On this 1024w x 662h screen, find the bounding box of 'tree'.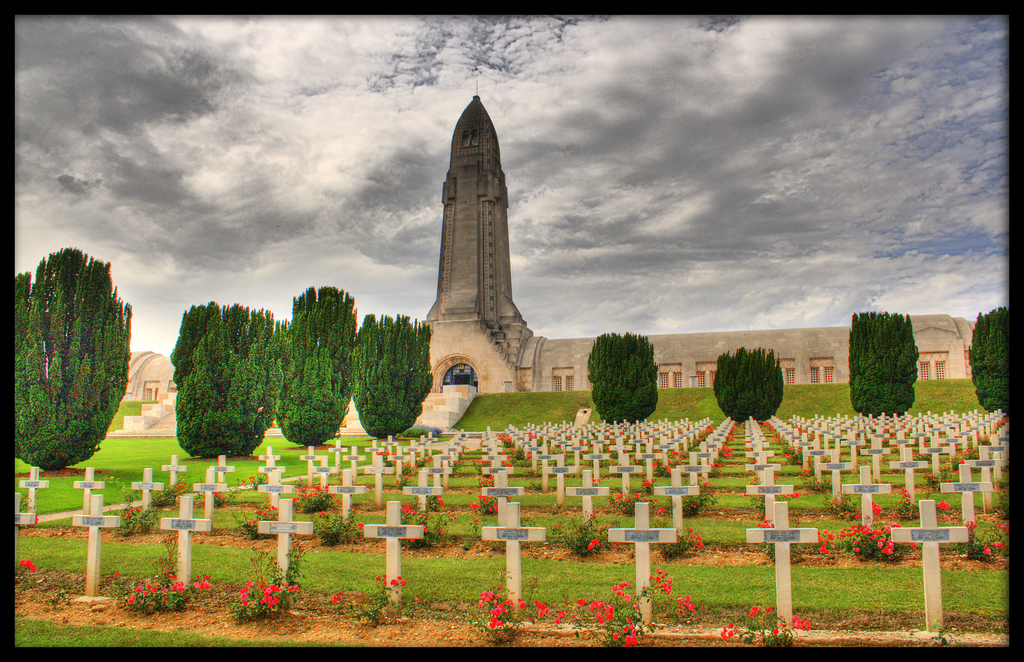
Bounding box: box(714, 345, 785, 424).
